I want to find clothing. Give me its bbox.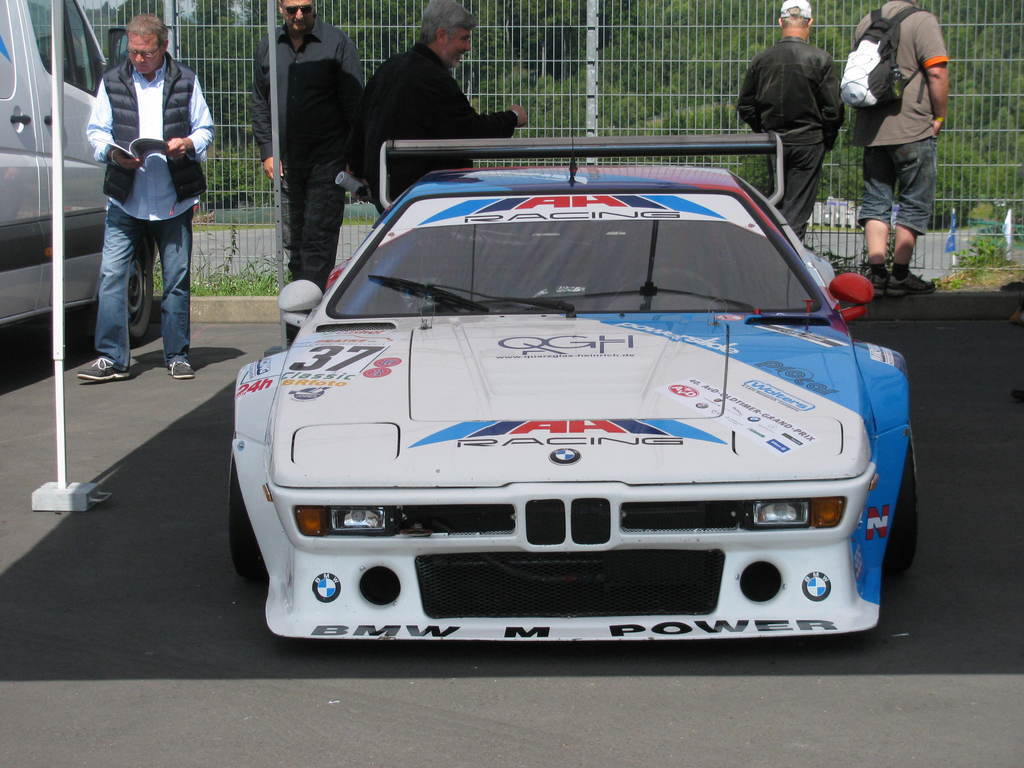
box(356, 44, 508, 217).
